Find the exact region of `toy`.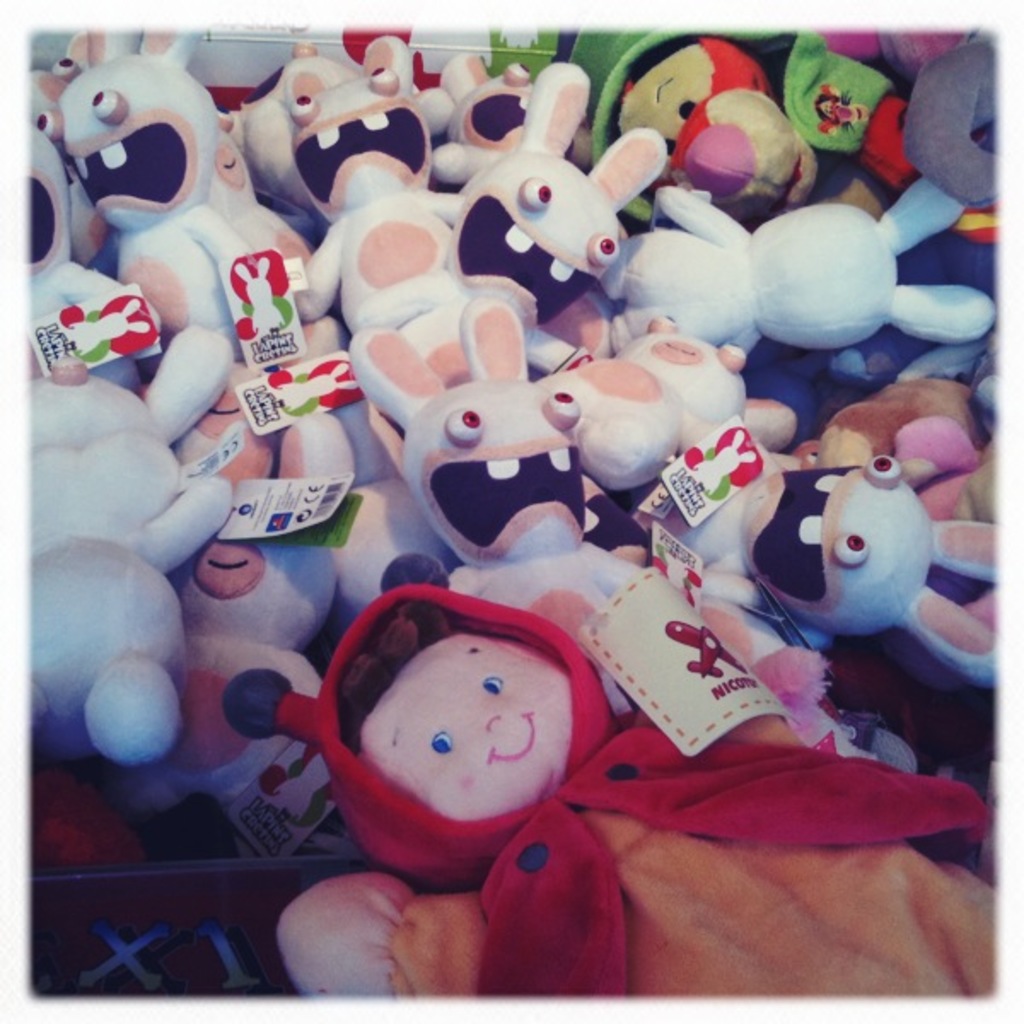
Exact region: box=[840, 364, 1007, 666].
